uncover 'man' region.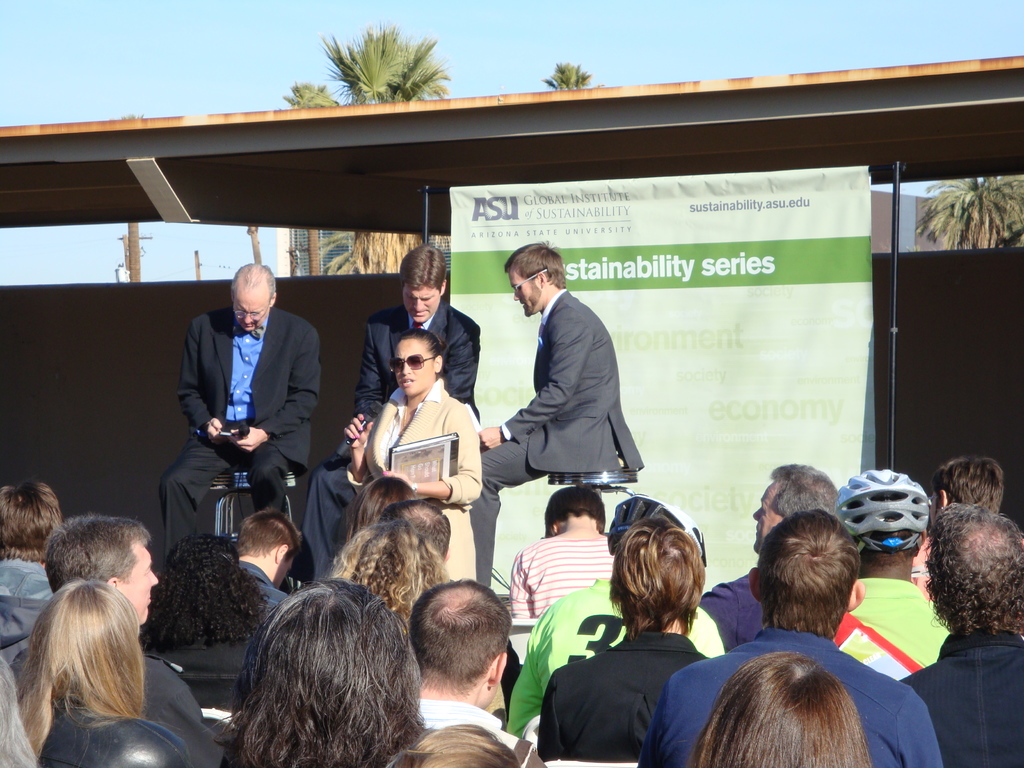
Uncovered: box(468, 236, 643, 586).
